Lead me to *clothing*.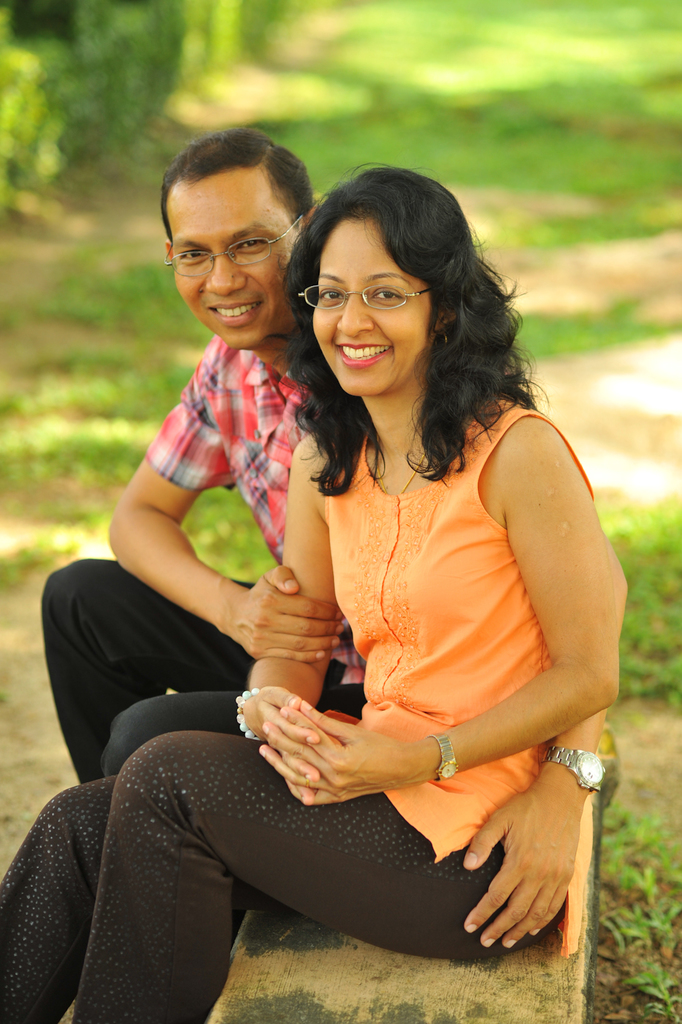
Lead to (x1=258, y1=381, x2=594, y2=905).
